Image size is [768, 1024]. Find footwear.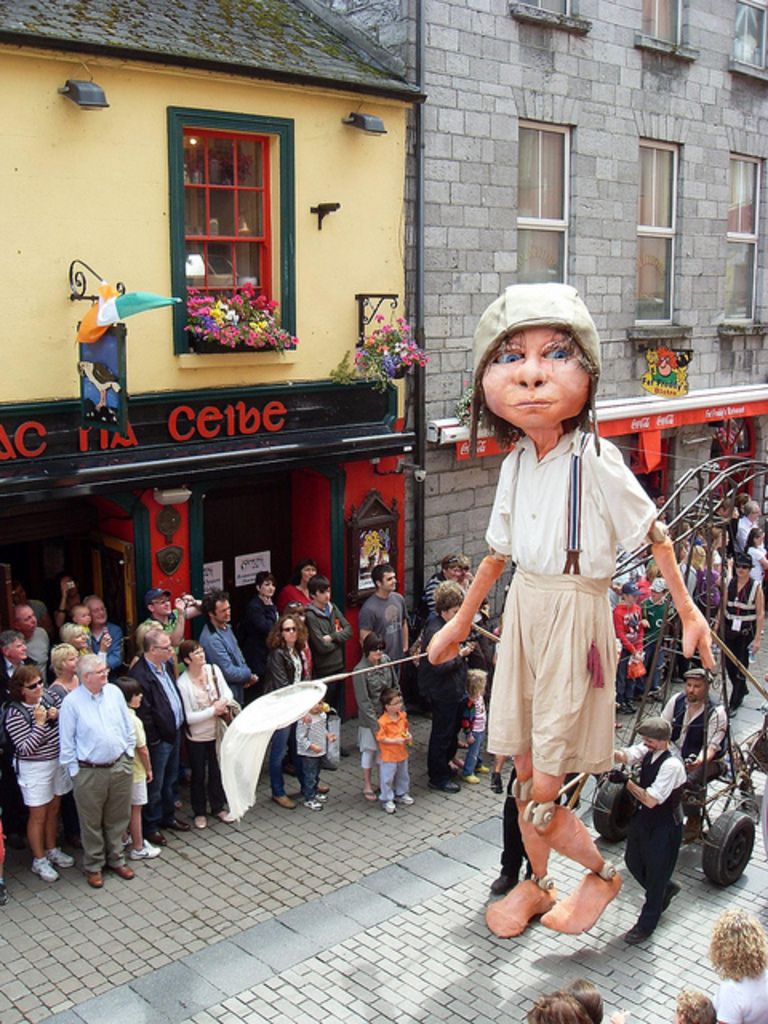
[429,774,458,790].
